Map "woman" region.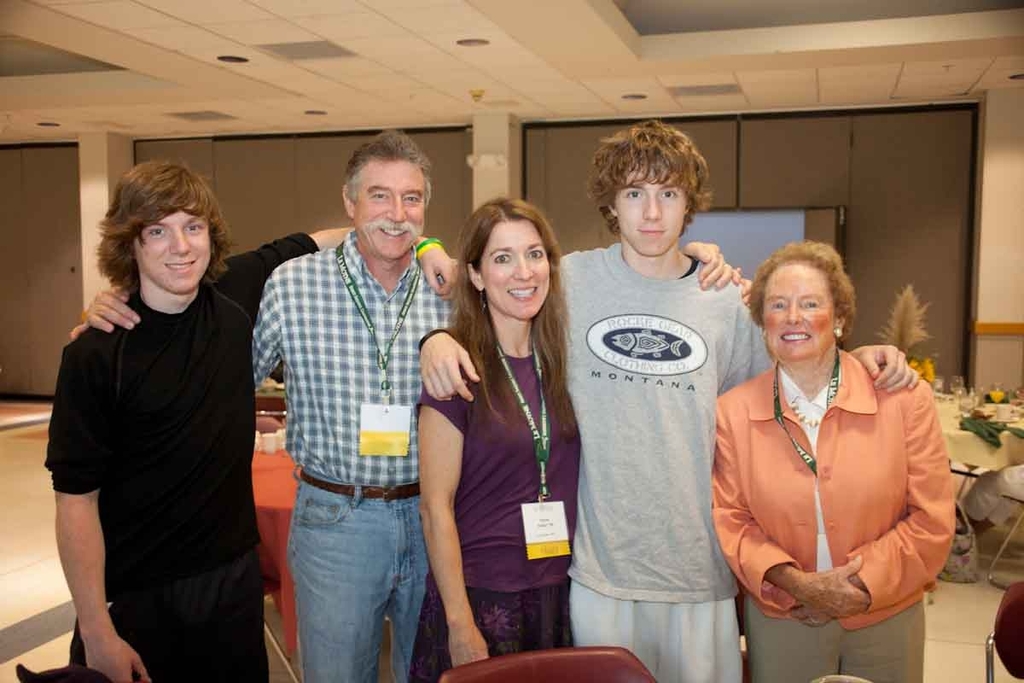
Mapped to detection(410, 198, 748, 682).
